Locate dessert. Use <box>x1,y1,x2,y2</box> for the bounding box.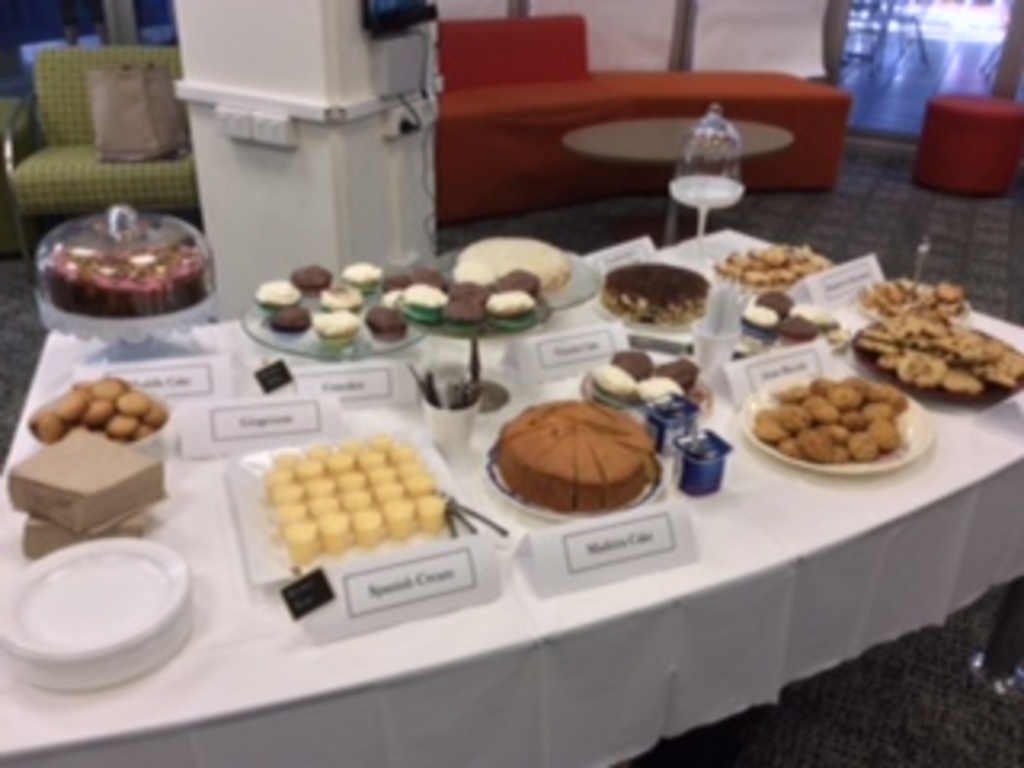
<box>496,397,653,515</box>.
